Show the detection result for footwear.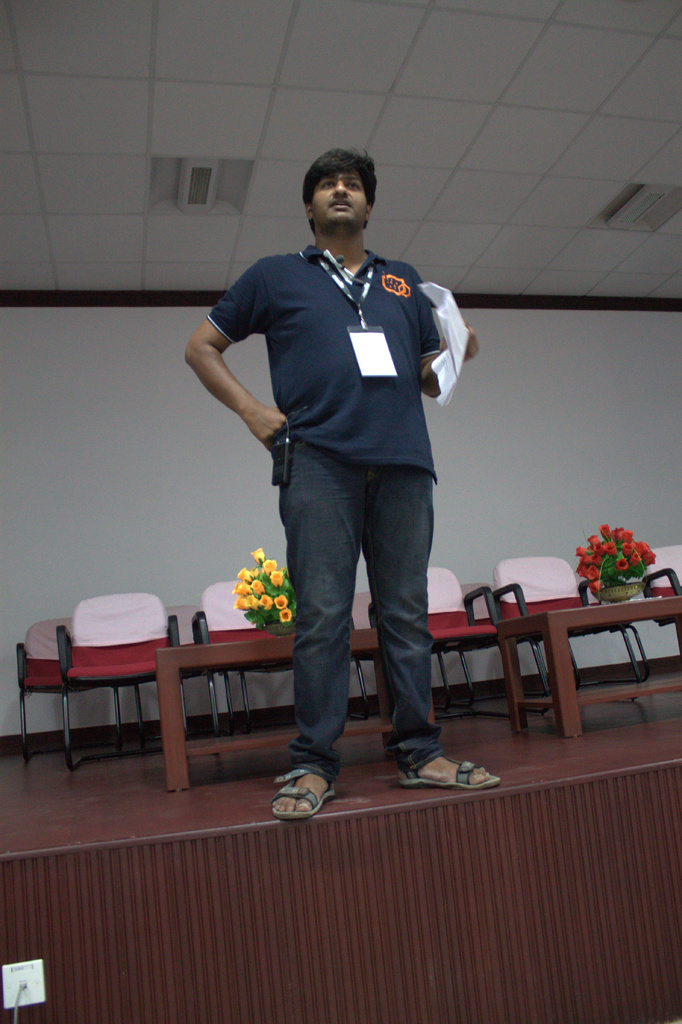
[396,760,506,792].
